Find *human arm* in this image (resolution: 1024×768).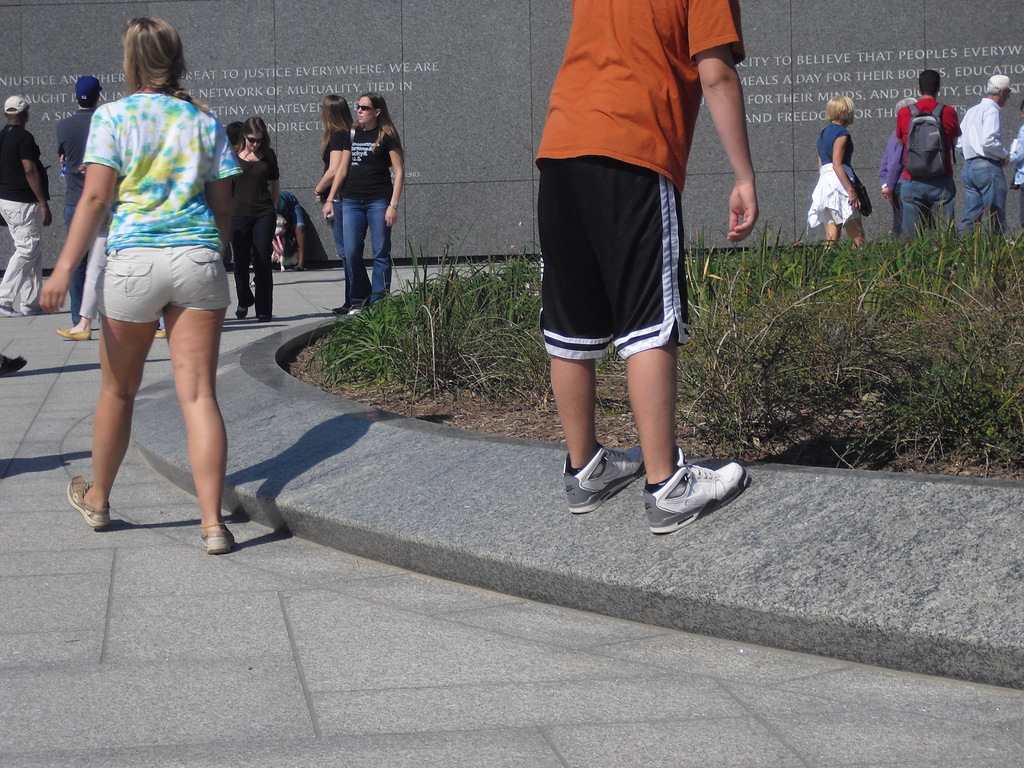
detection(691, 26, 772, 266).
